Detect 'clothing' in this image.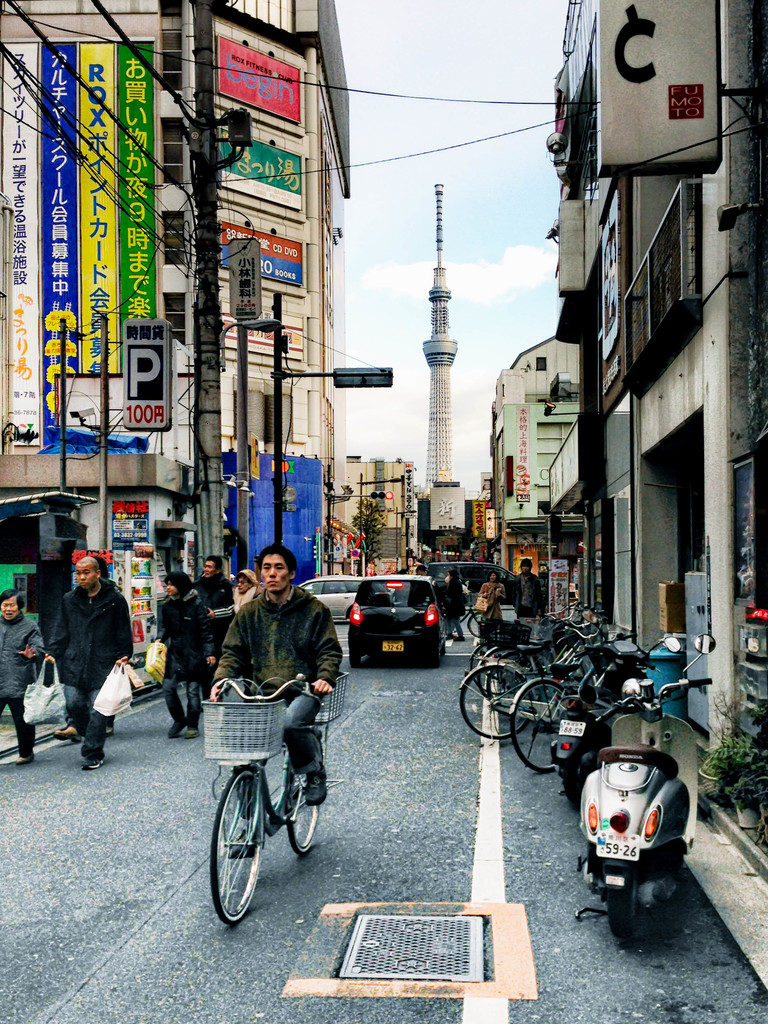
Detection: {"left": 48, "top": 579, "right": 134, "bottom": 758}.
